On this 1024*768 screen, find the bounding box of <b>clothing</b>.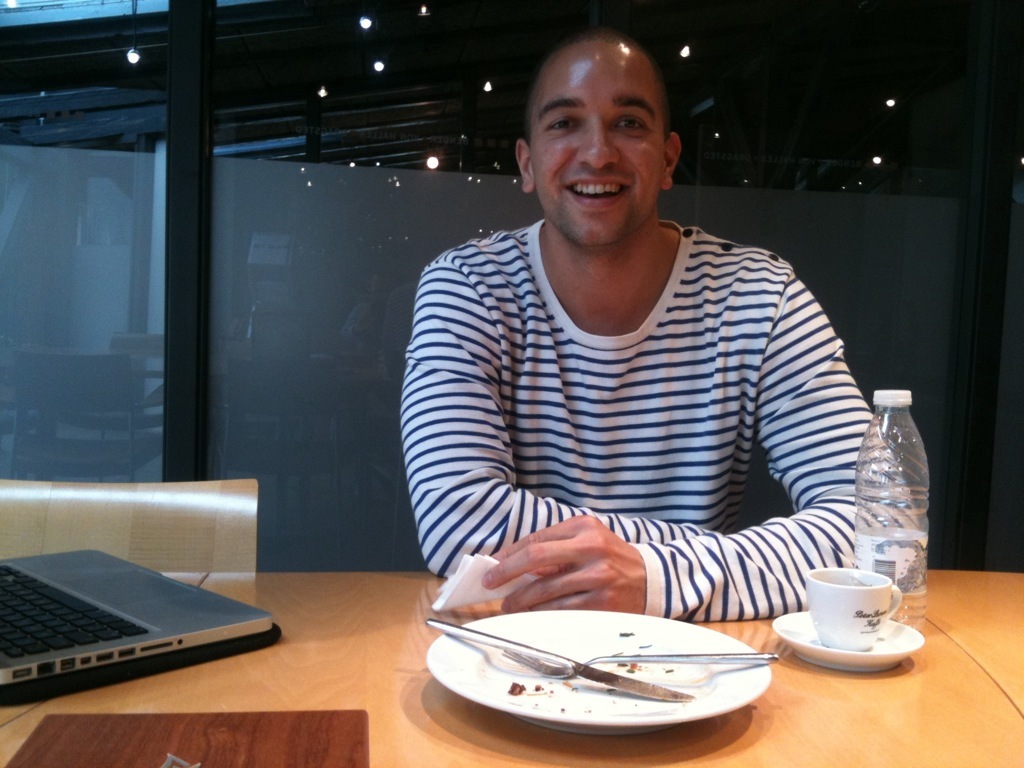
Bounding box: 384:156:900:653.
